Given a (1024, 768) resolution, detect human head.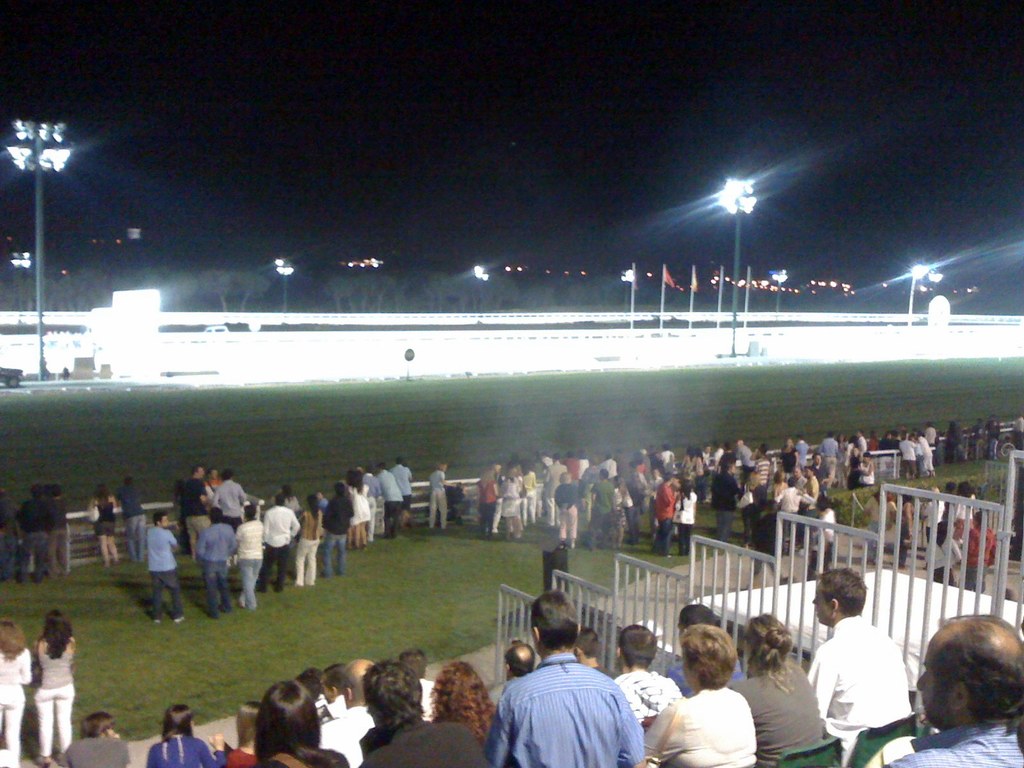
(x1=396, y1=648, x2=428, y2=680).
